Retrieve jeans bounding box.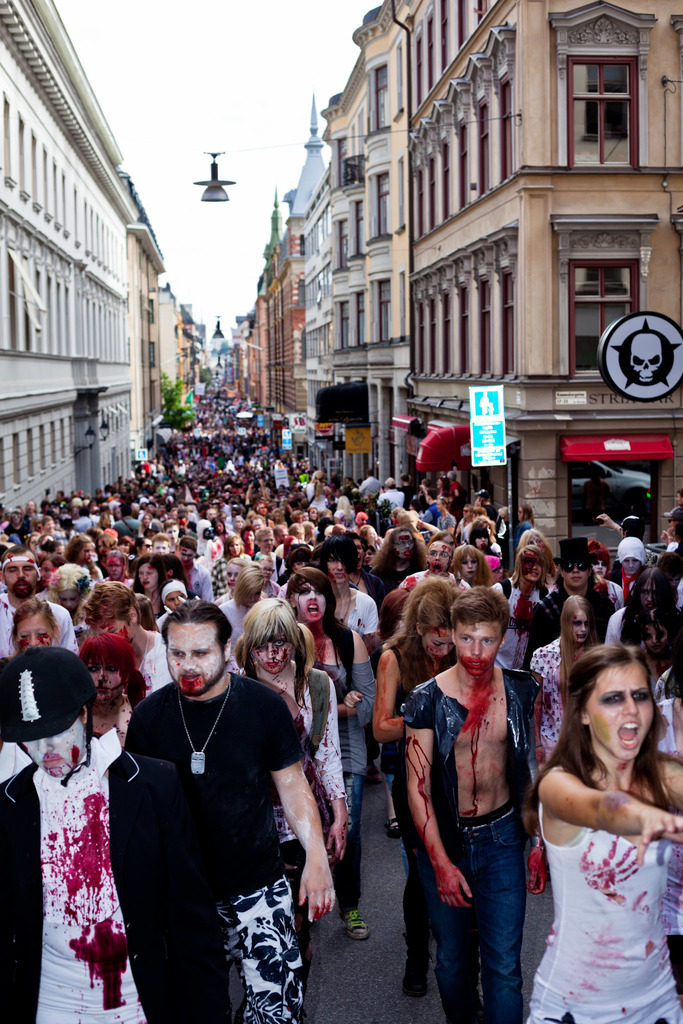
Bounding box: [432,803,527,1023].
